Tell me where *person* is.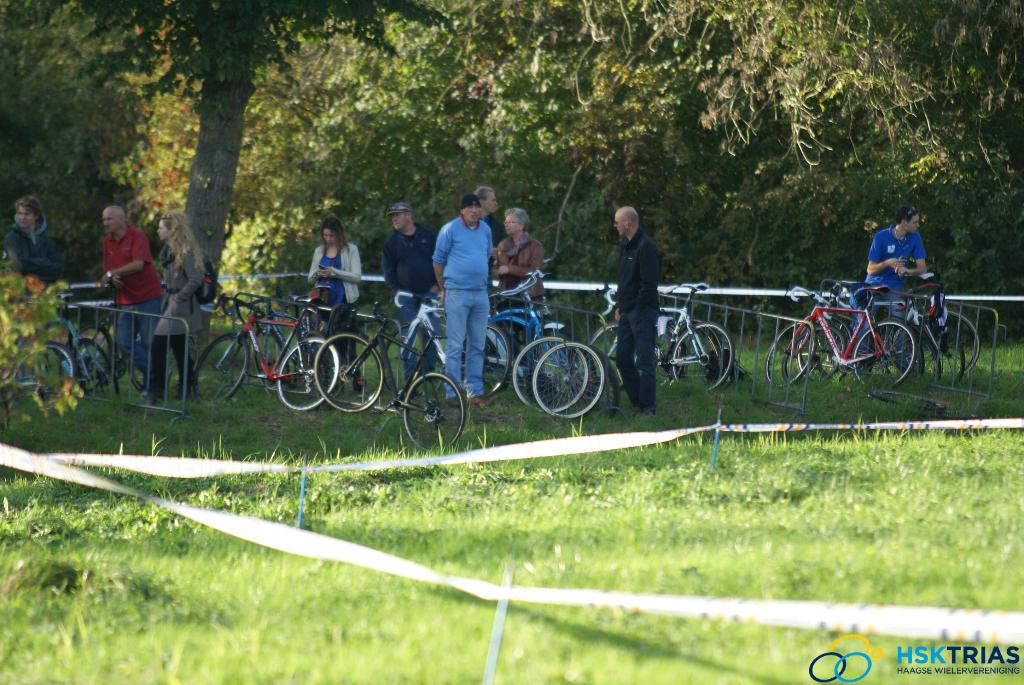
*person* is at [left=6, top=197, right=68, bottom=303].
